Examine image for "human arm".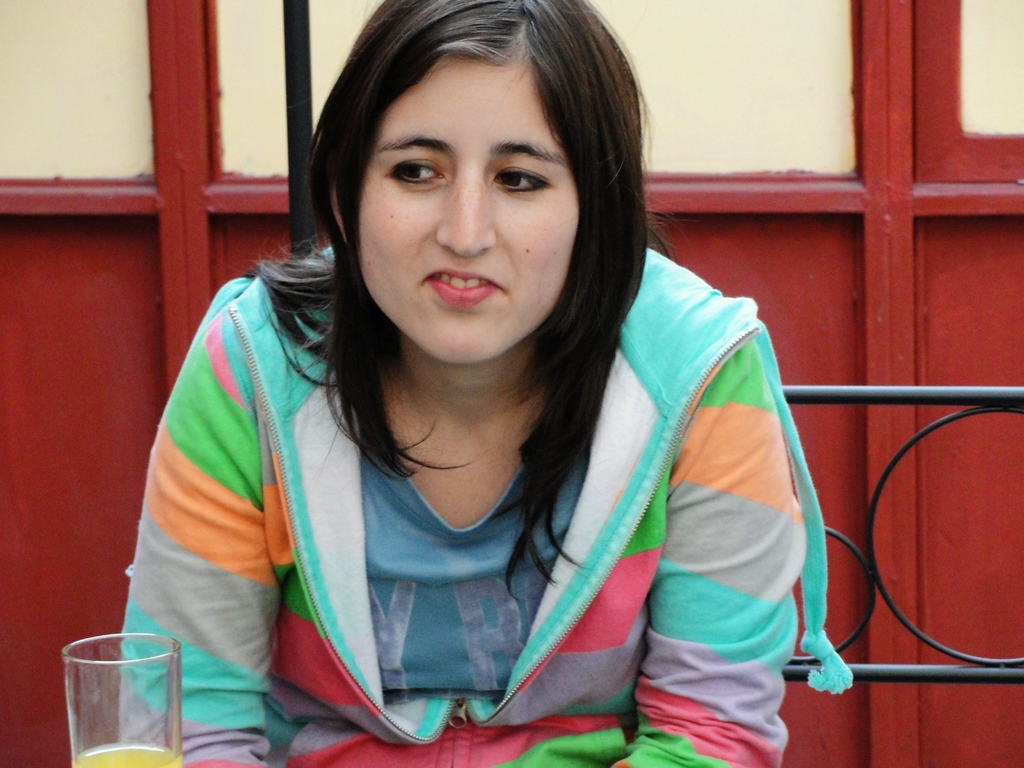
Examination result: BBox(114, 280, 260, 767).
